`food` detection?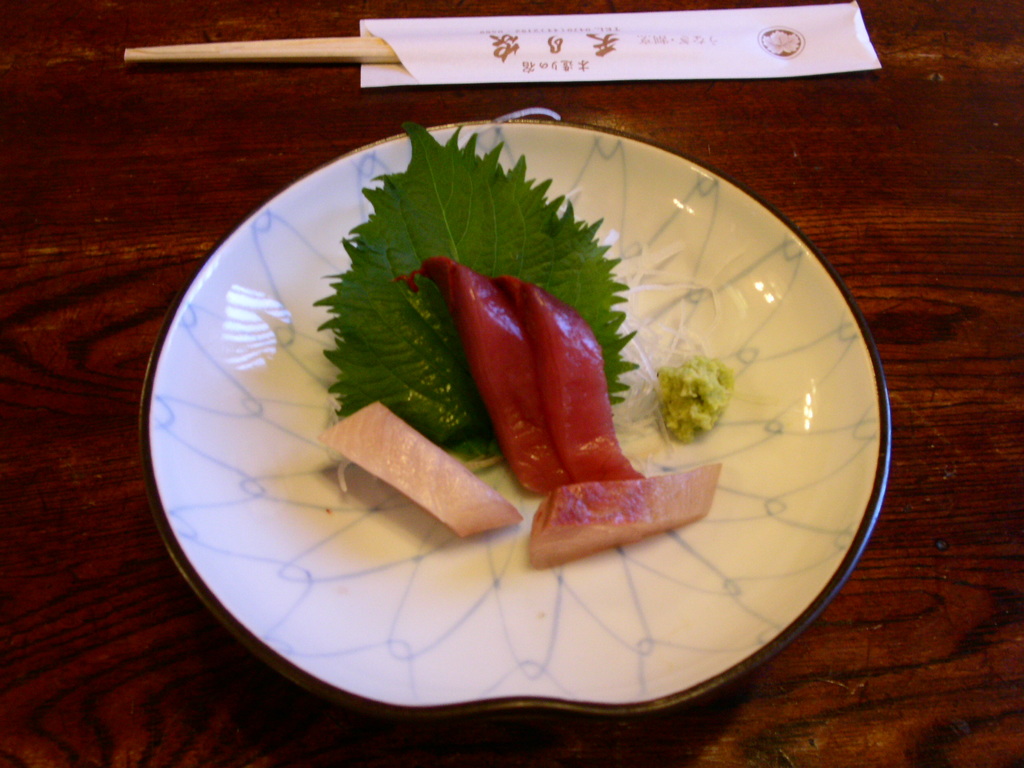
[left=523, top=458, right=717, bottom=569]
